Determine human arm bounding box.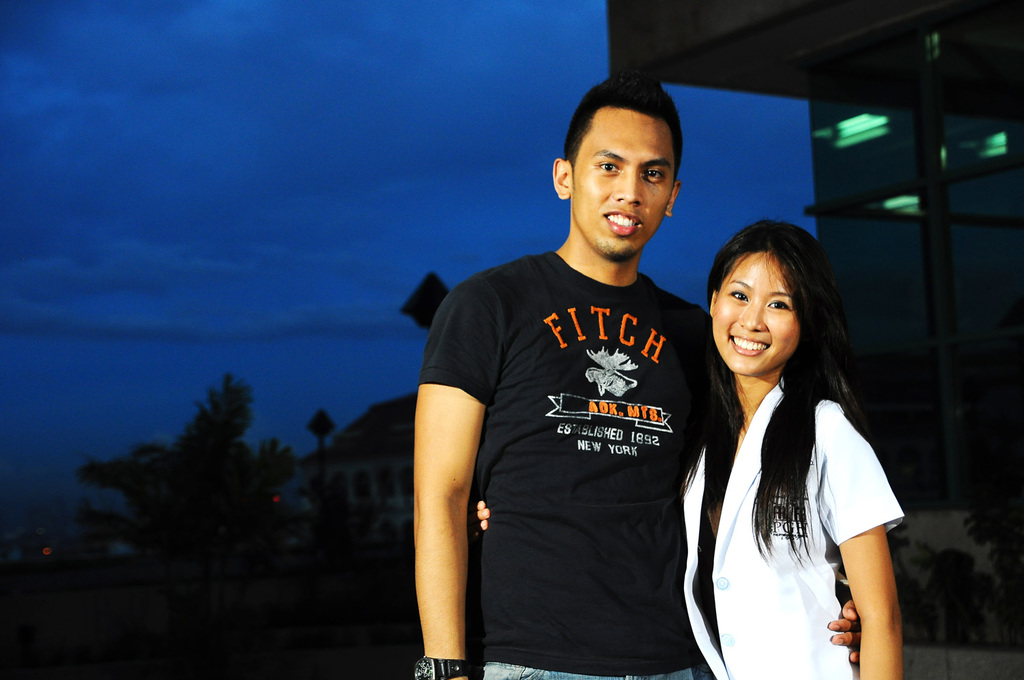
Determined: (x1=827, y1=597, x2=877, y2=664).
